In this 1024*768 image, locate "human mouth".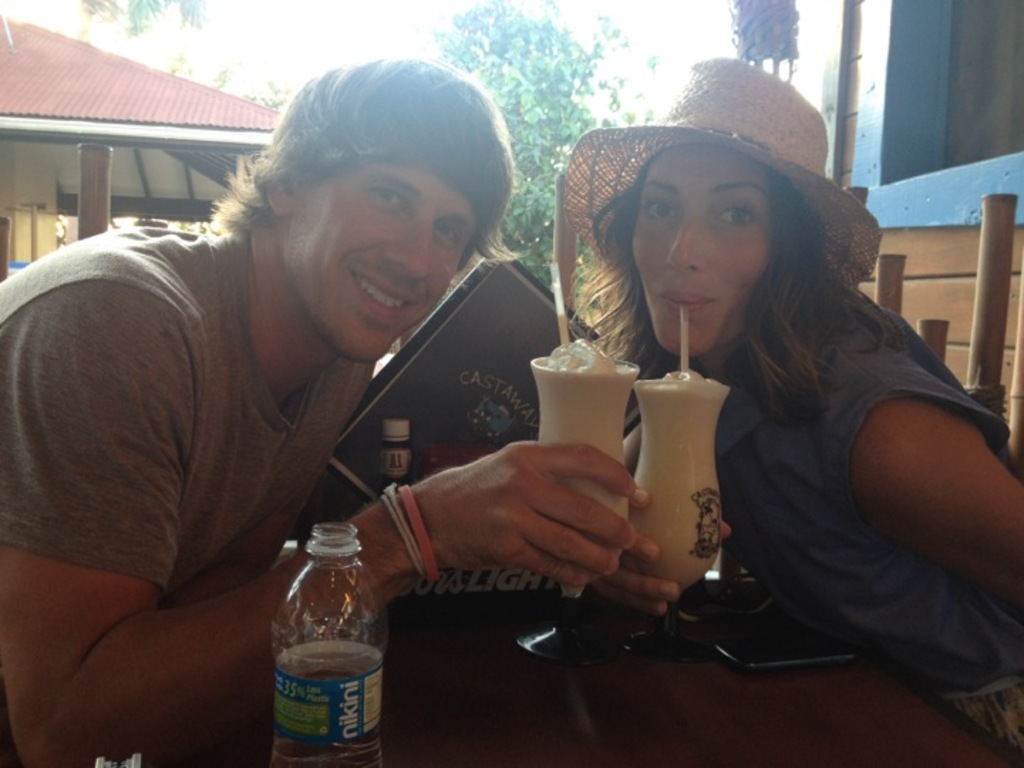
Bounding box: 656,284,720,323.
